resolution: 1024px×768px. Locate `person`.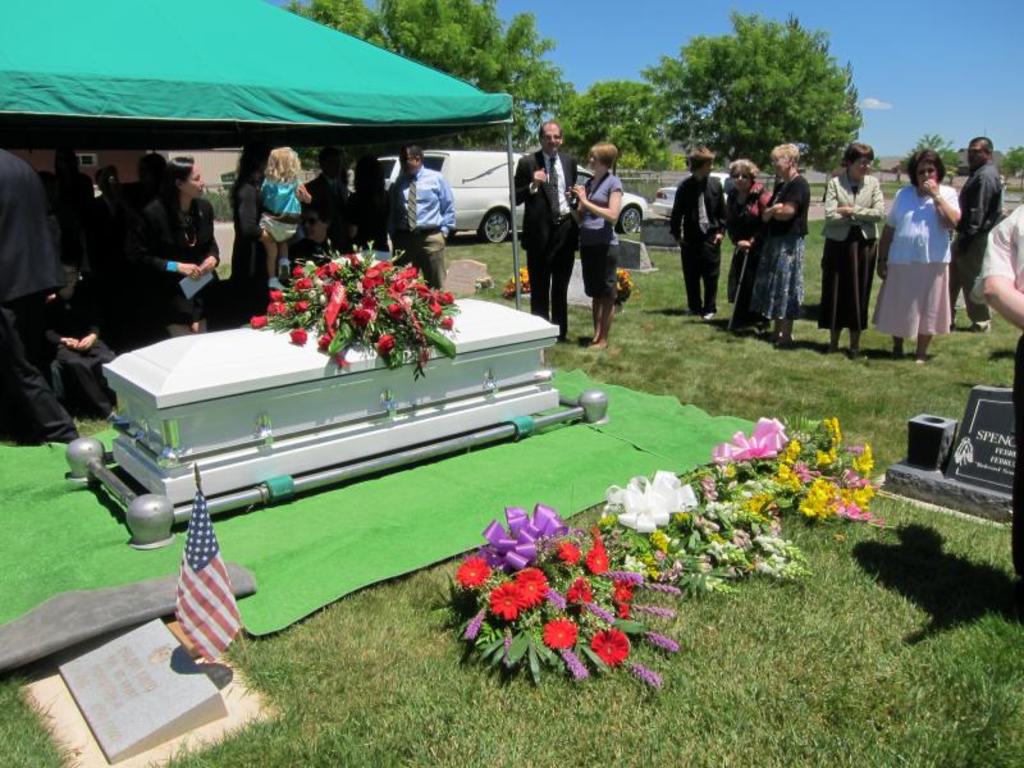
(x1=564, y1=137, x2=626, y2=356).
